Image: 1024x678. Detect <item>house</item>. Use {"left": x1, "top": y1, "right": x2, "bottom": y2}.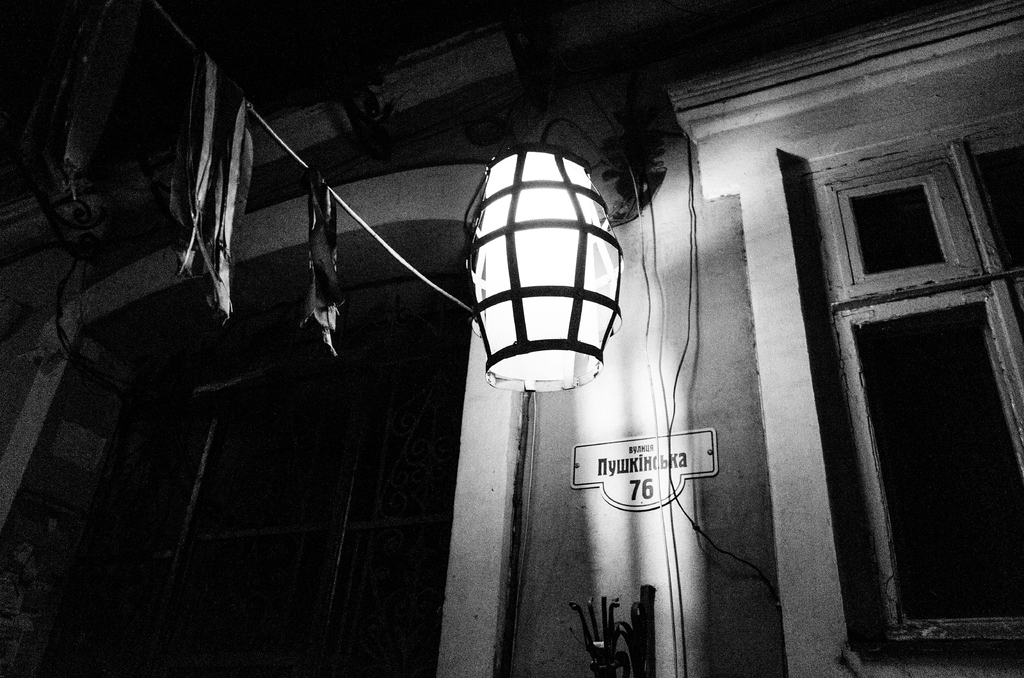
{"left": 0, "top": 0, "right": 1023, "bottom": 677}.
